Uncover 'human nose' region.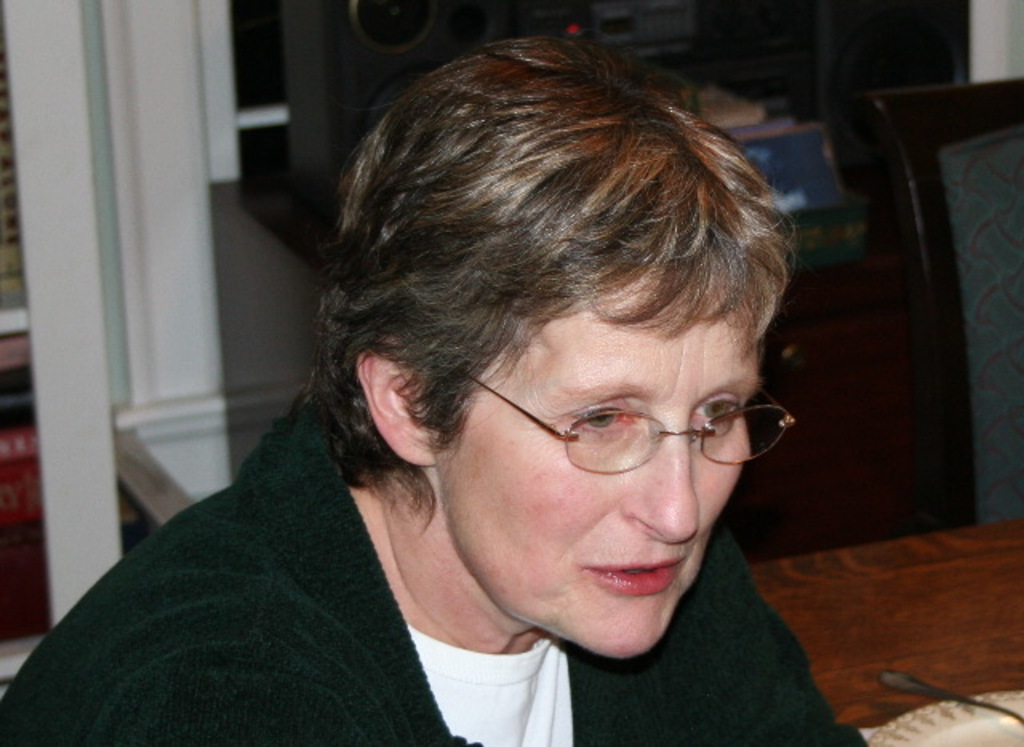
Uncovered: 619 400 701 549.
